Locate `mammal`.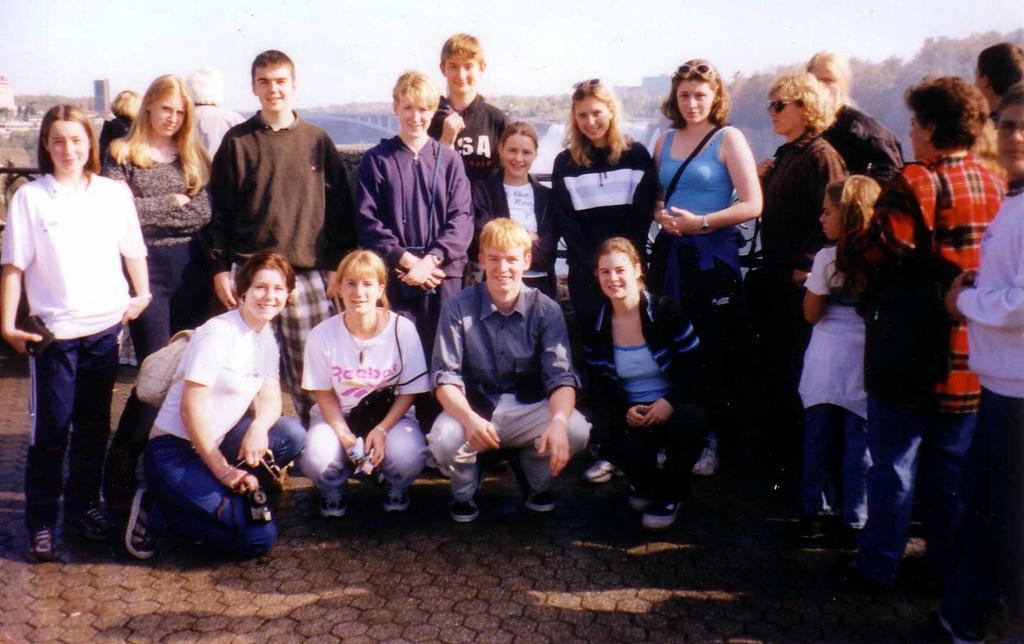
Bounding box: [94,85,143,159].
